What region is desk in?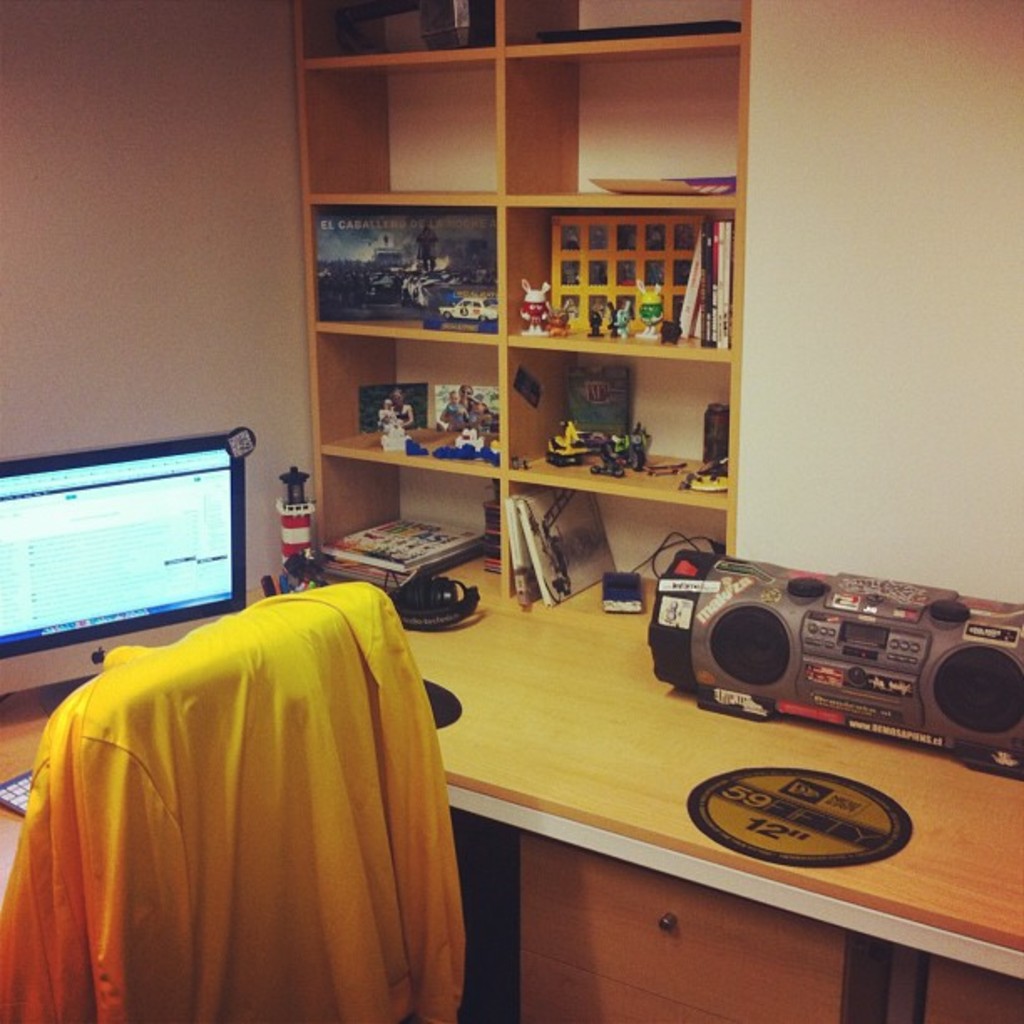
rect(413, 577, 1022, 1021).
